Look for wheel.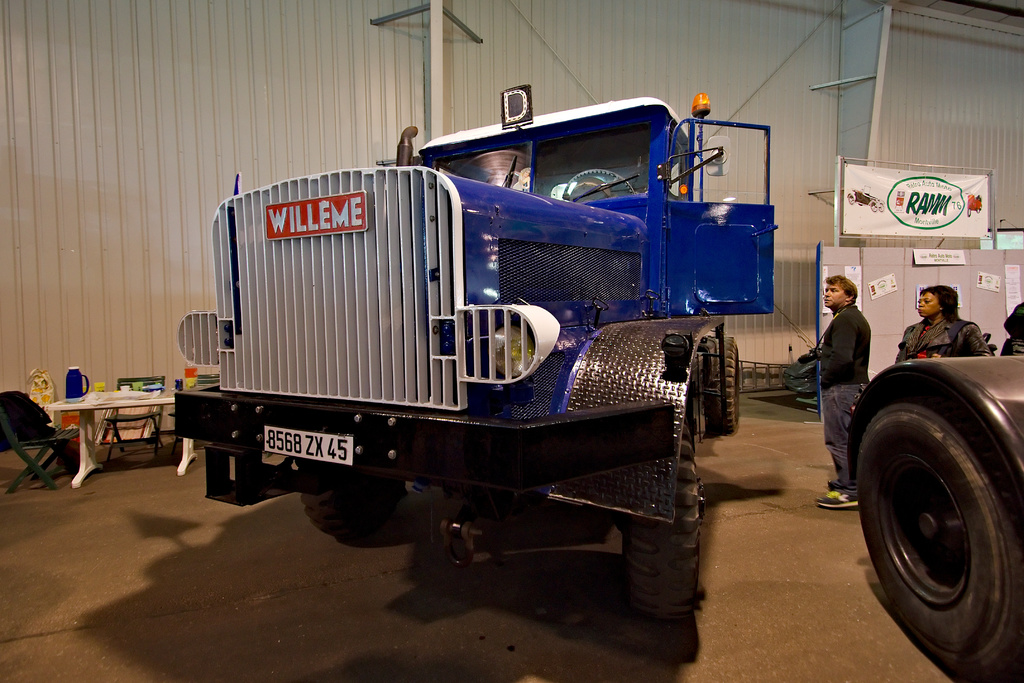
Found: Rect(844, 402, 1023, 674).
